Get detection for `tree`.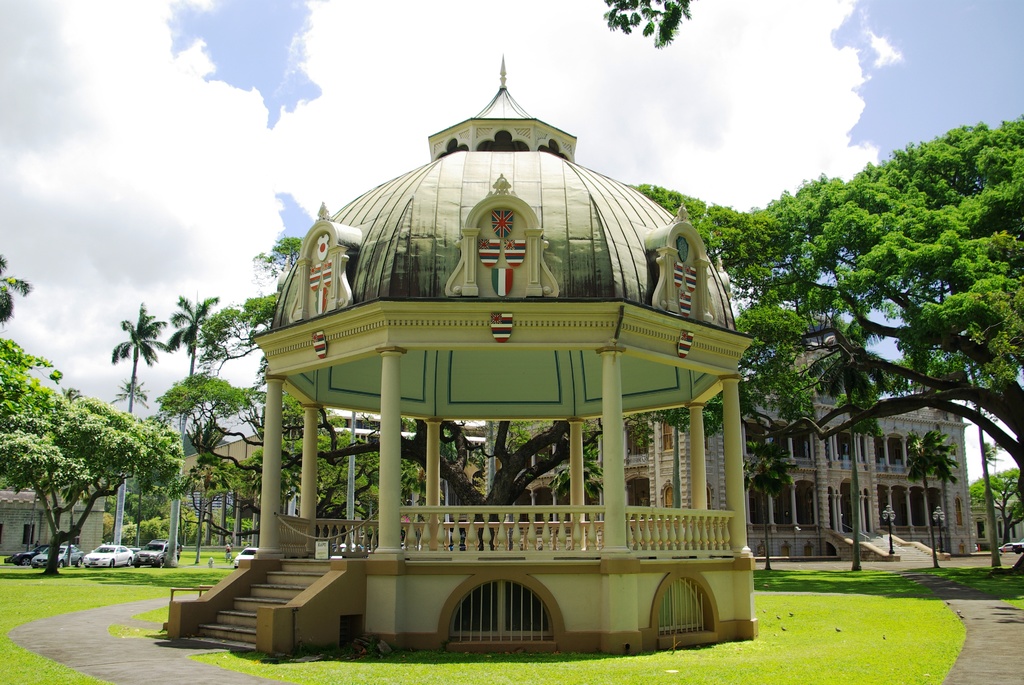
Detection: BBox(635, 114, 1023, 507).
